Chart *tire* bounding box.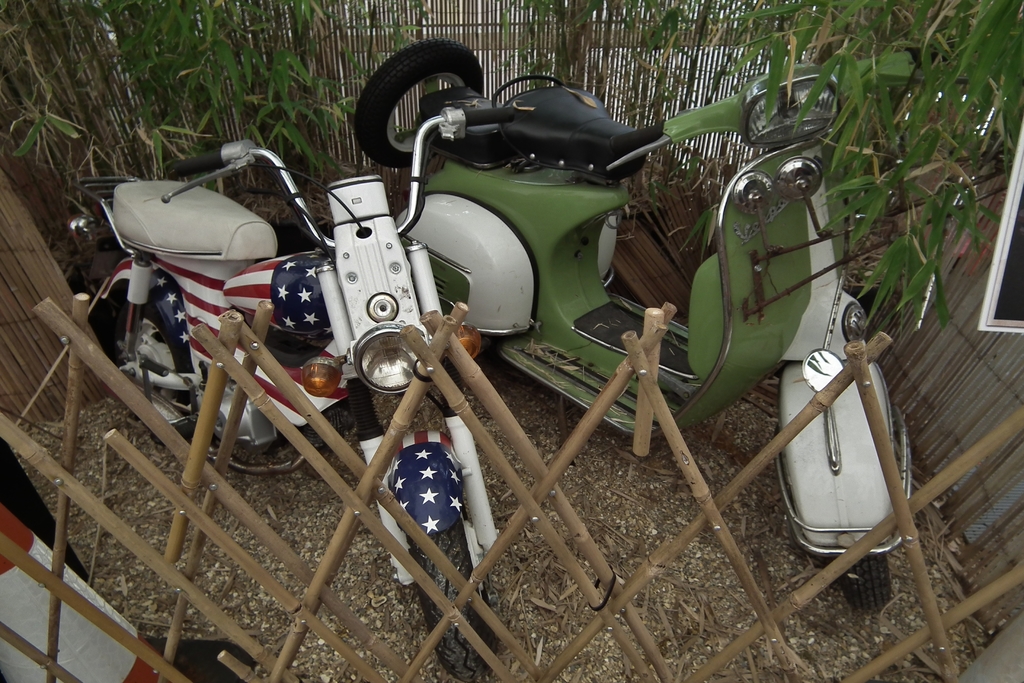
Charted: {"x1": 827, "y1": 546, "x2": 891, "y2": 614}.
